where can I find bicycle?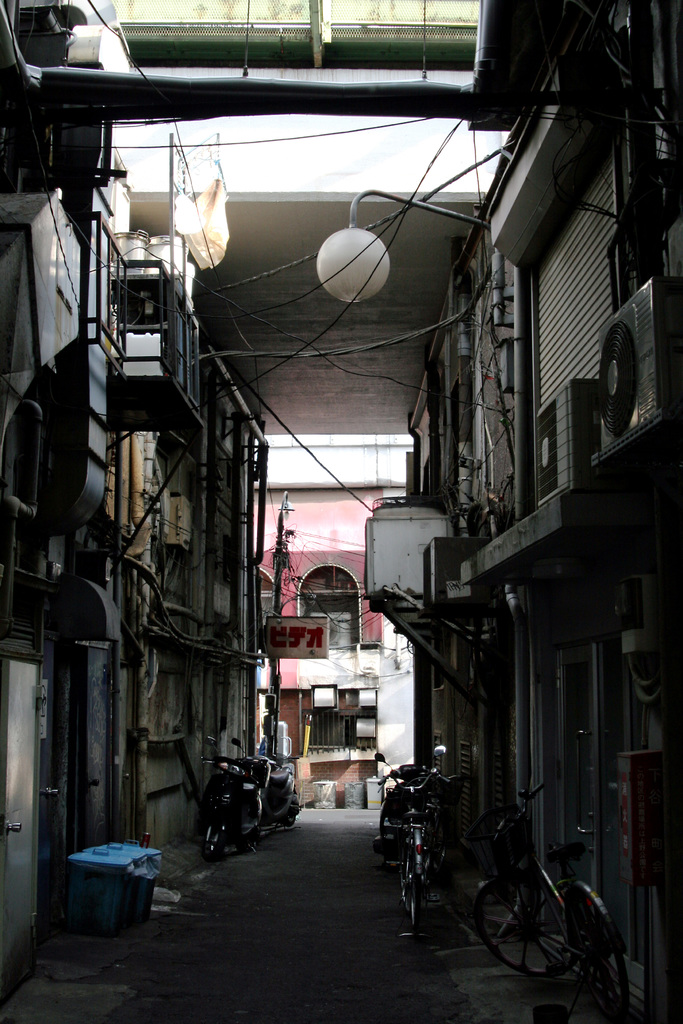
You can find it at box=[467, 781, 624, 1005].
